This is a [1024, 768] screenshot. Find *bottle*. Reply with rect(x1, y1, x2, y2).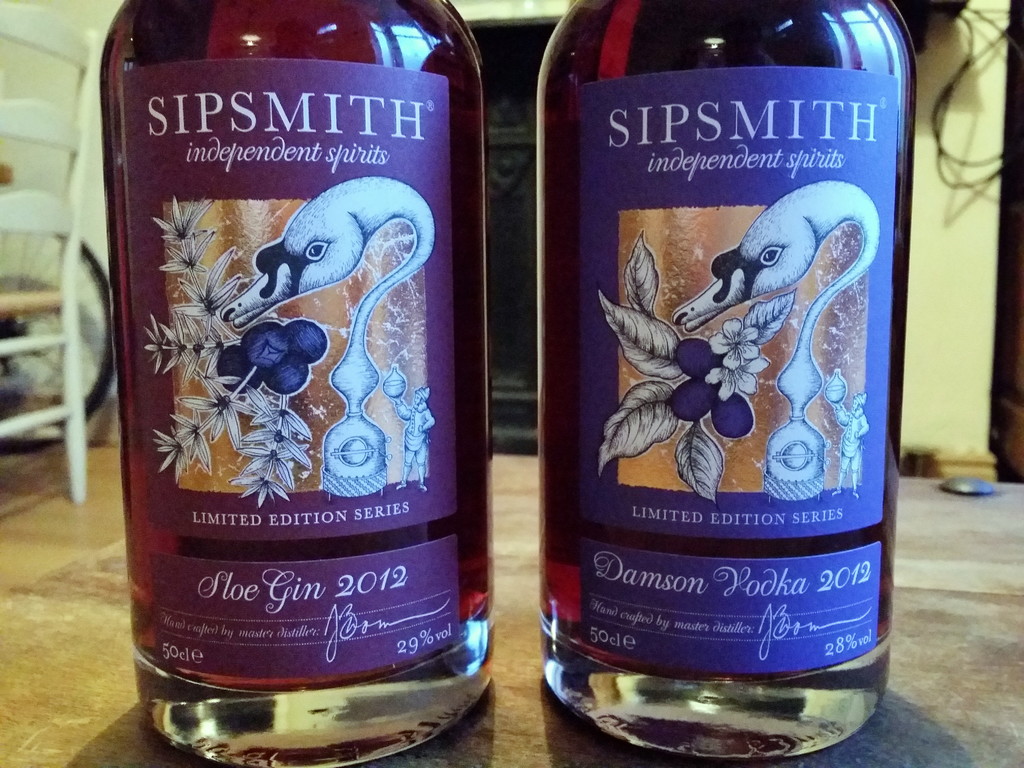
rect(108, 0, 535, 748).
